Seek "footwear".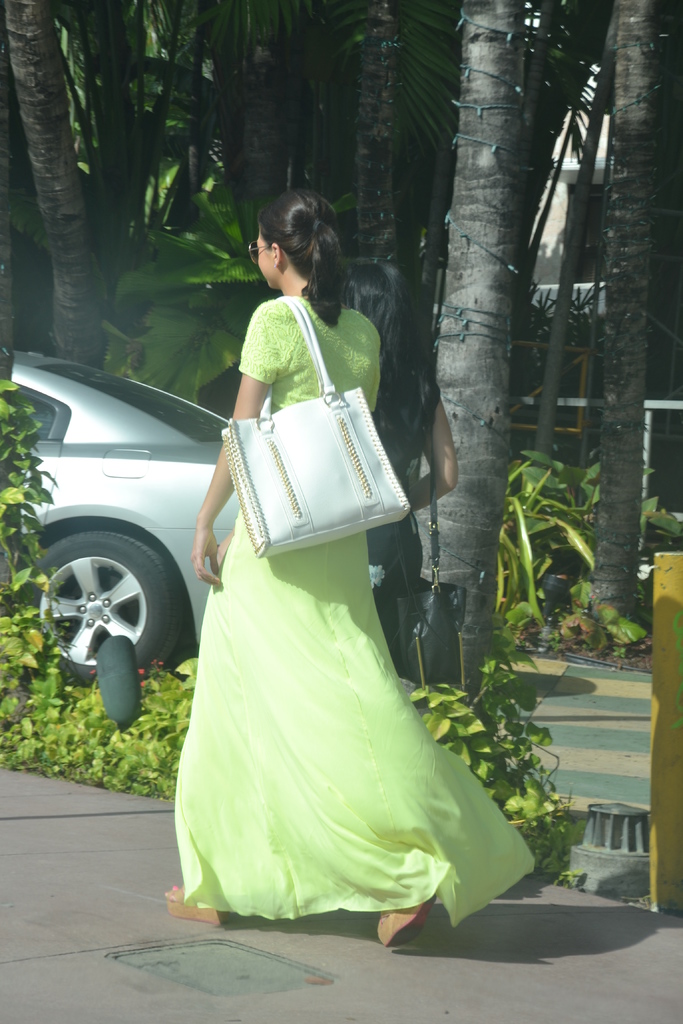
box=[375, 893, 438, 947].
